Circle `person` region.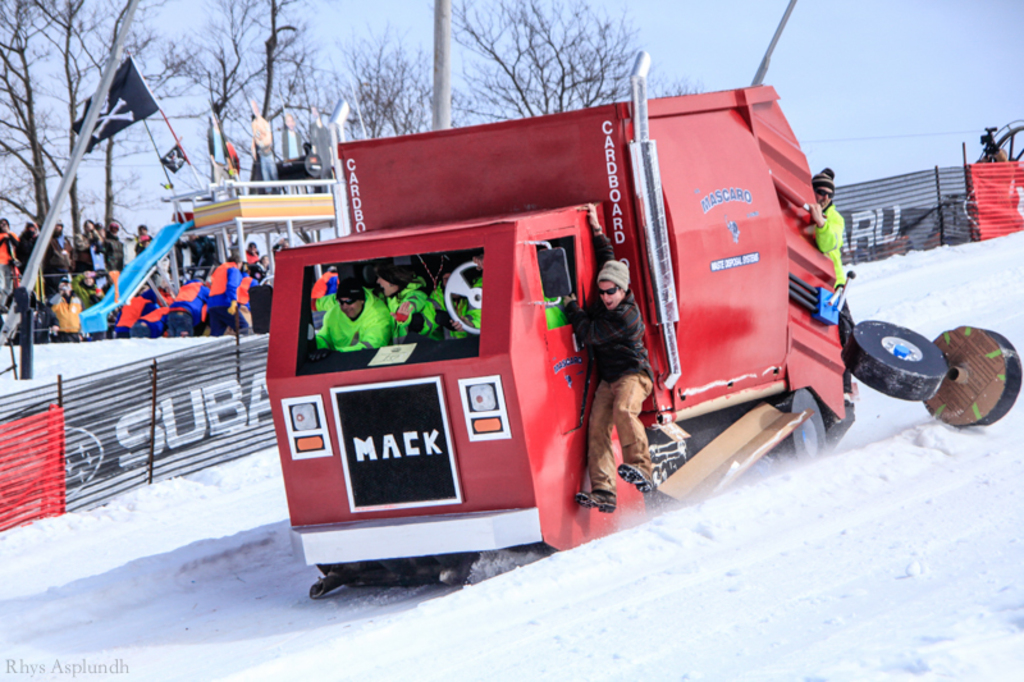
Region: rect(317, 274, 392, 352).
